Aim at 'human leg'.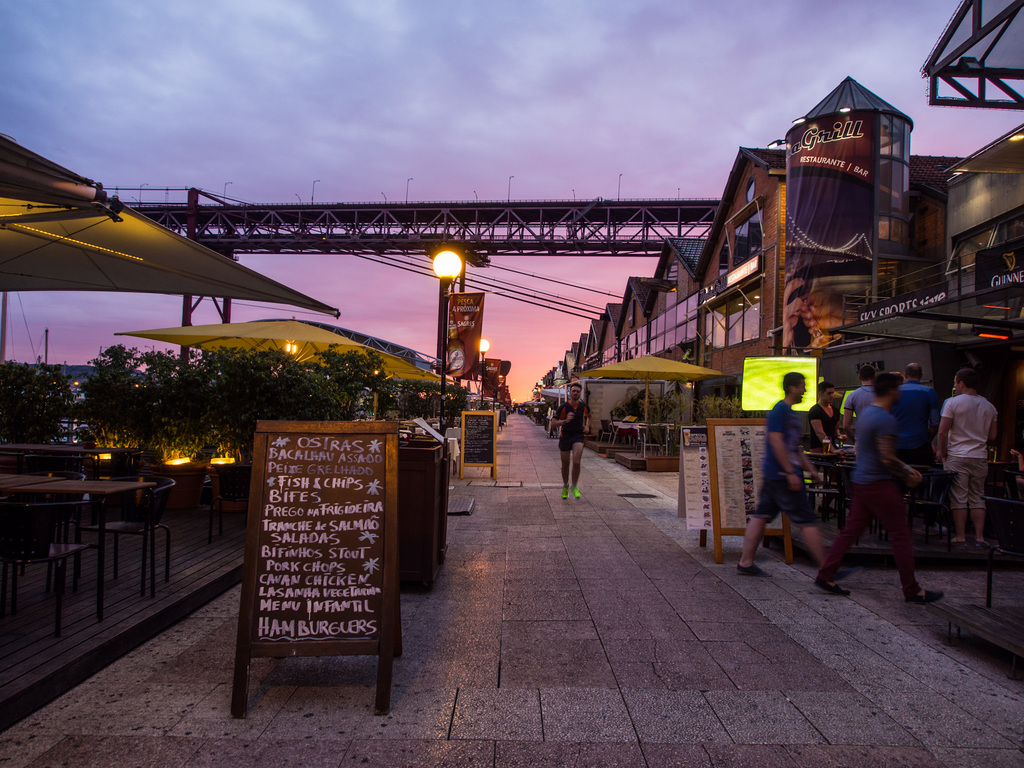
Aimed at l=822, t=487, r=865, b=593.
